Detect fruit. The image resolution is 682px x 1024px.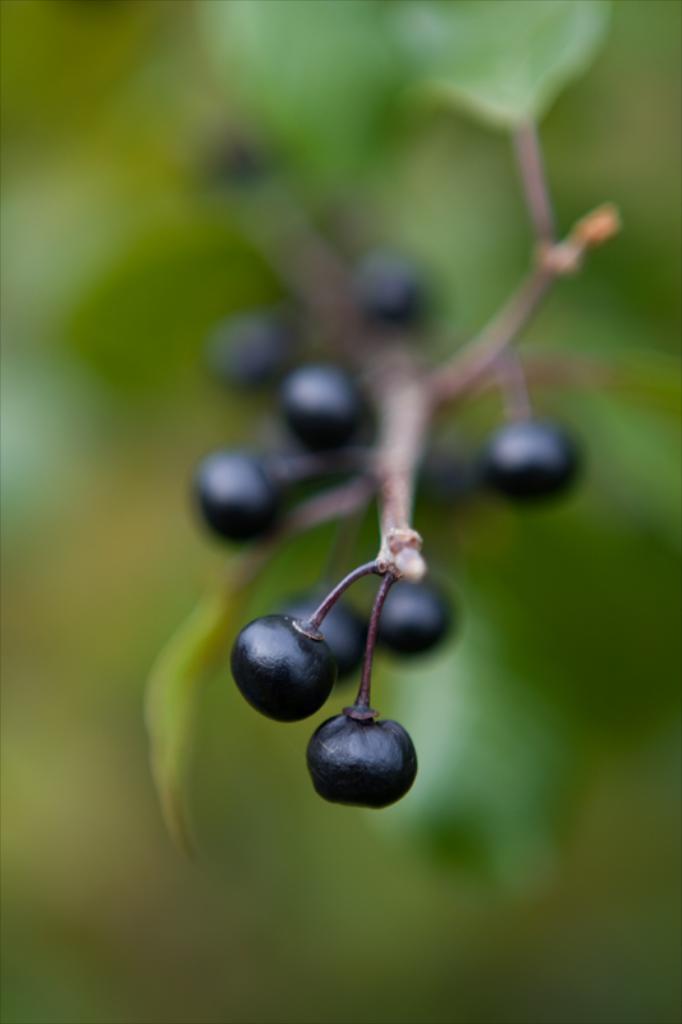
192, 448, 296, 547.
